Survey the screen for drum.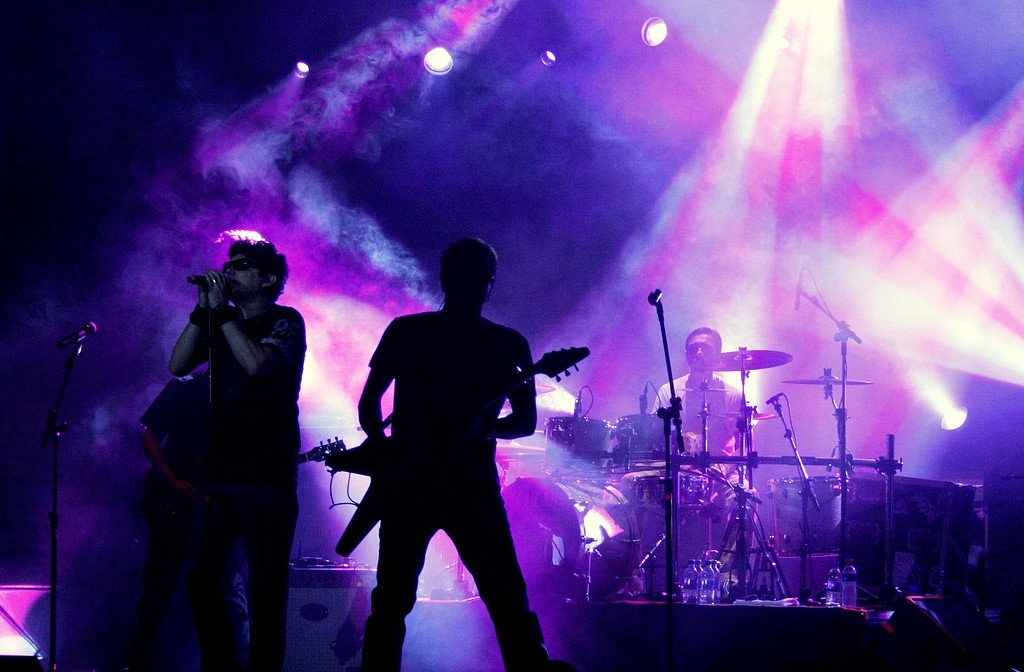
Survey found: (618,418,682,479).
